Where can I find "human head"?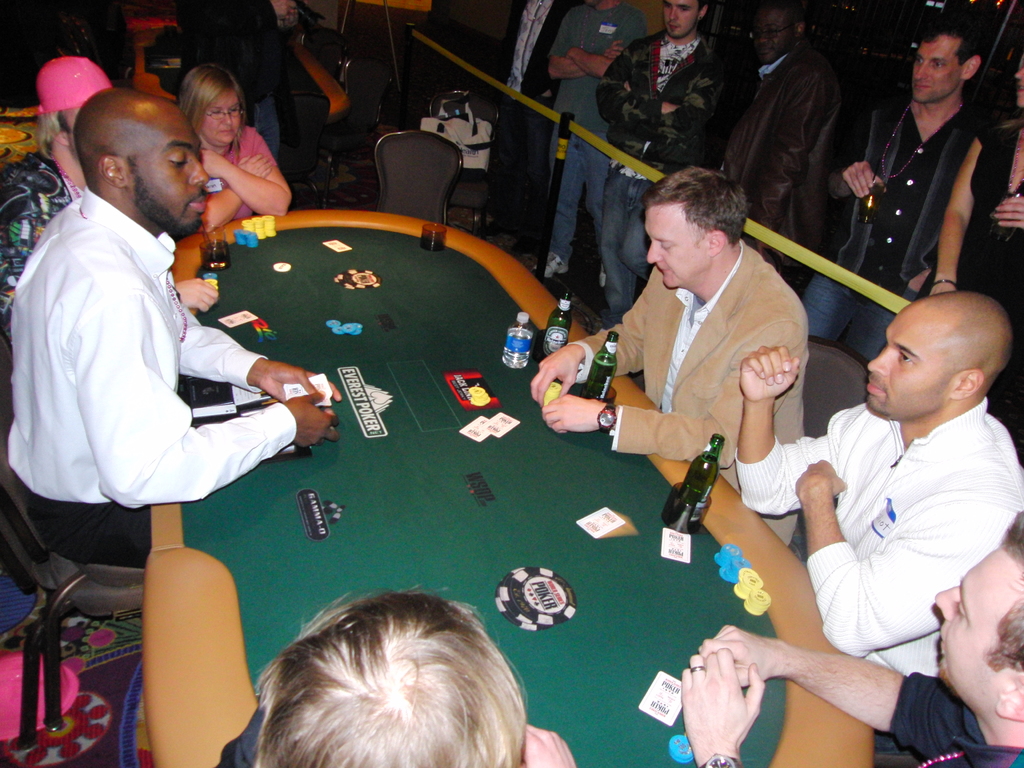
You can find it at 639/164/749/291.
